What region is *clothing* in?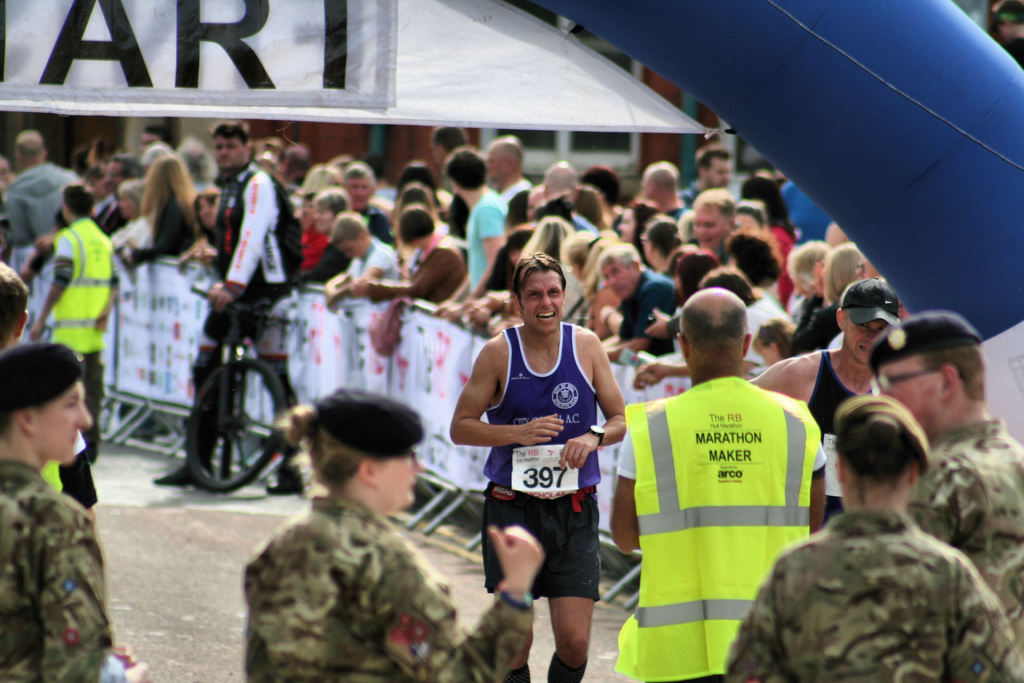
select_region(715, 511, 1023, 682).
